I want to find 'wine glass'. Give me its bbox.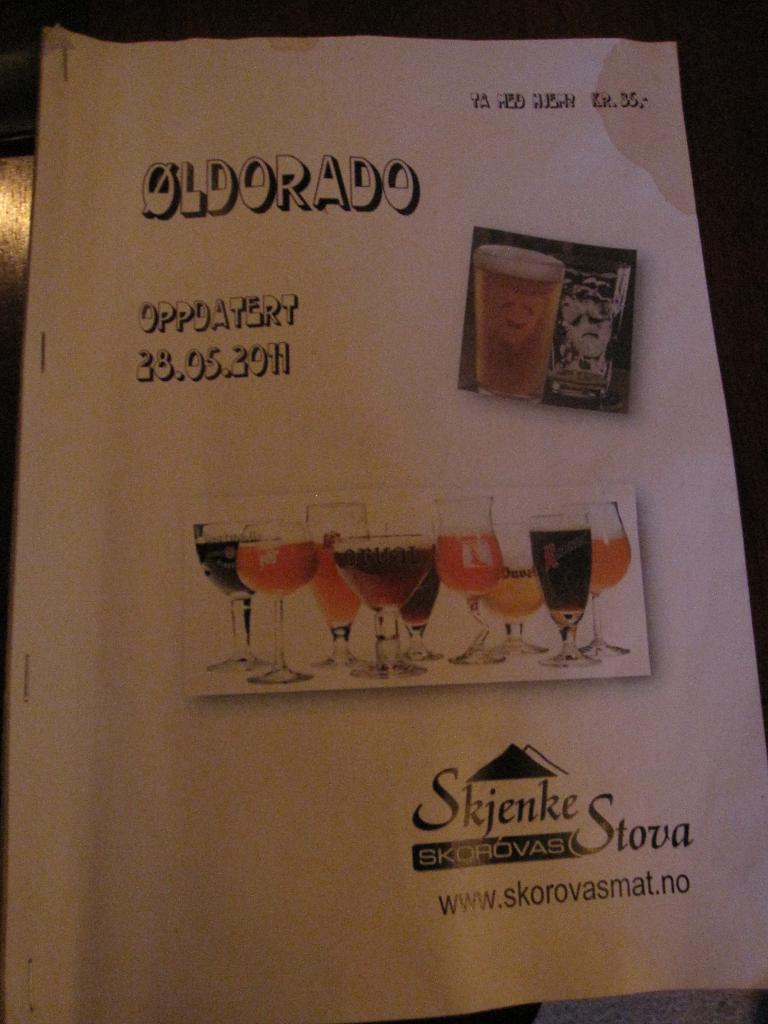
<region>487, 512, 559, 657</region>.
